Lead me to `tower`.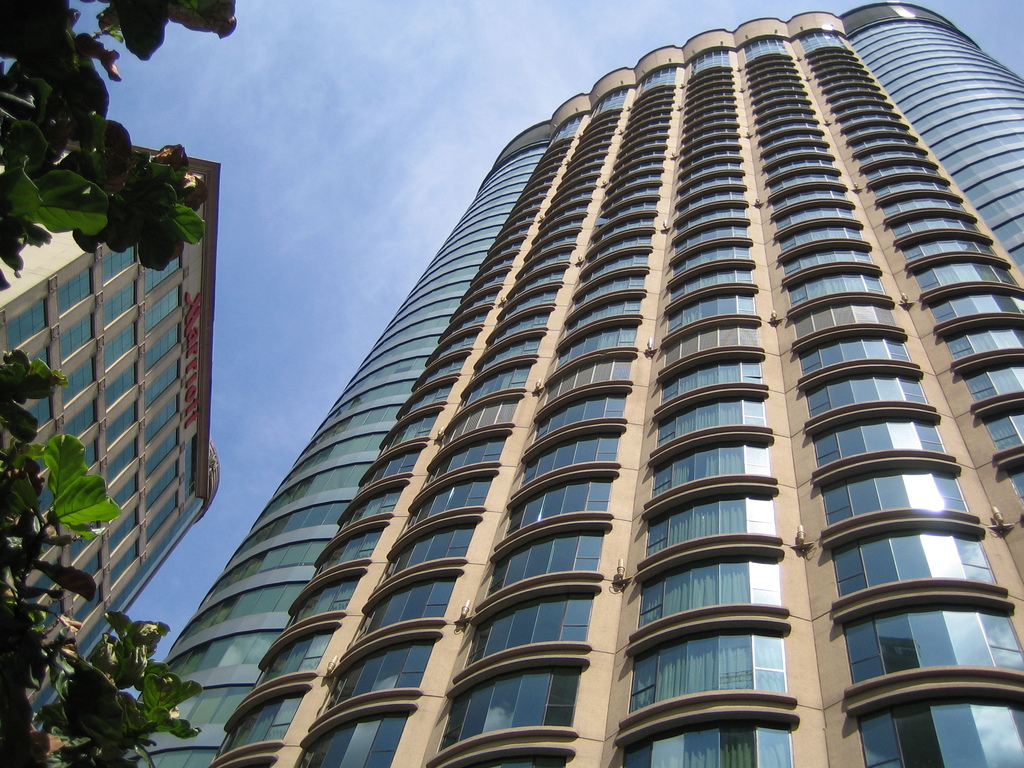
Lead to x1=99 y1=1 x2=1023 y2=767.
